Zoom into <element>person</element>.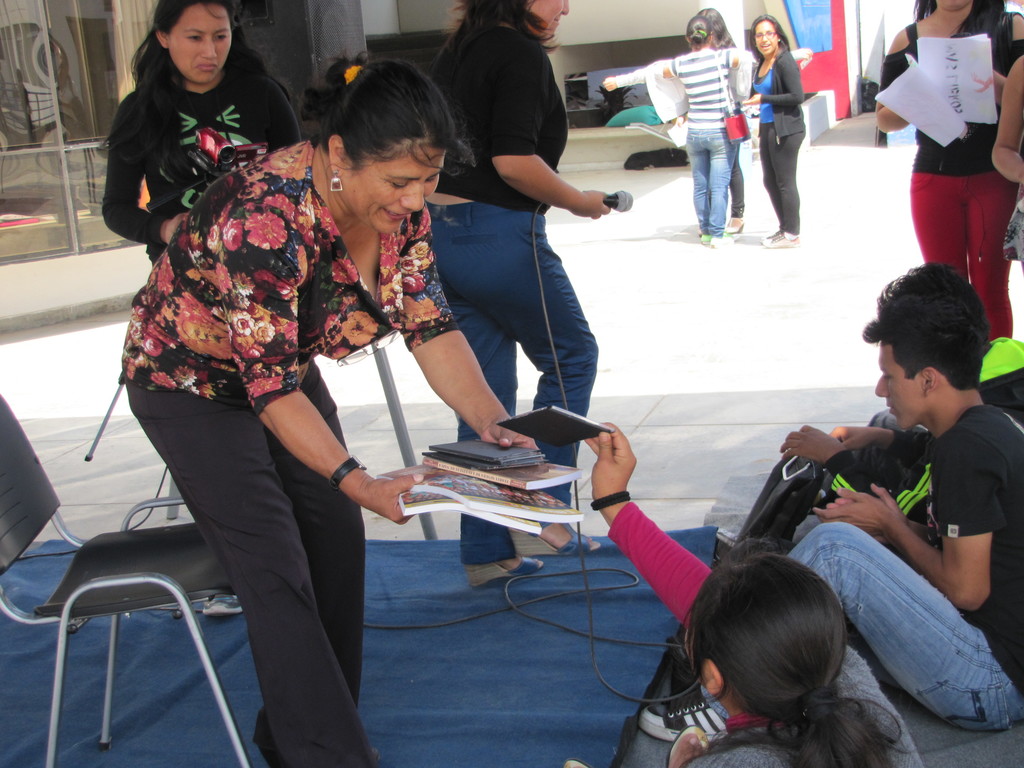
Zoom target: (416,6,597,590).
